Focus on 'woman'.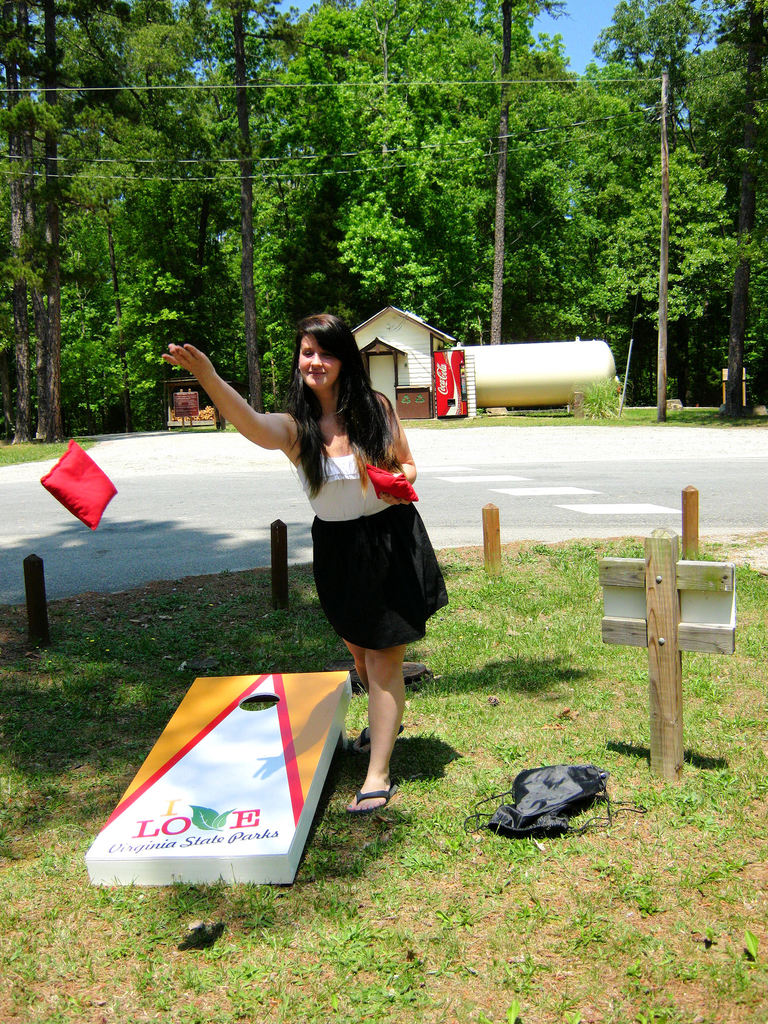
Focused at {"x1": 231, "y1": 312, "x2": 454, "y2": 776}.
